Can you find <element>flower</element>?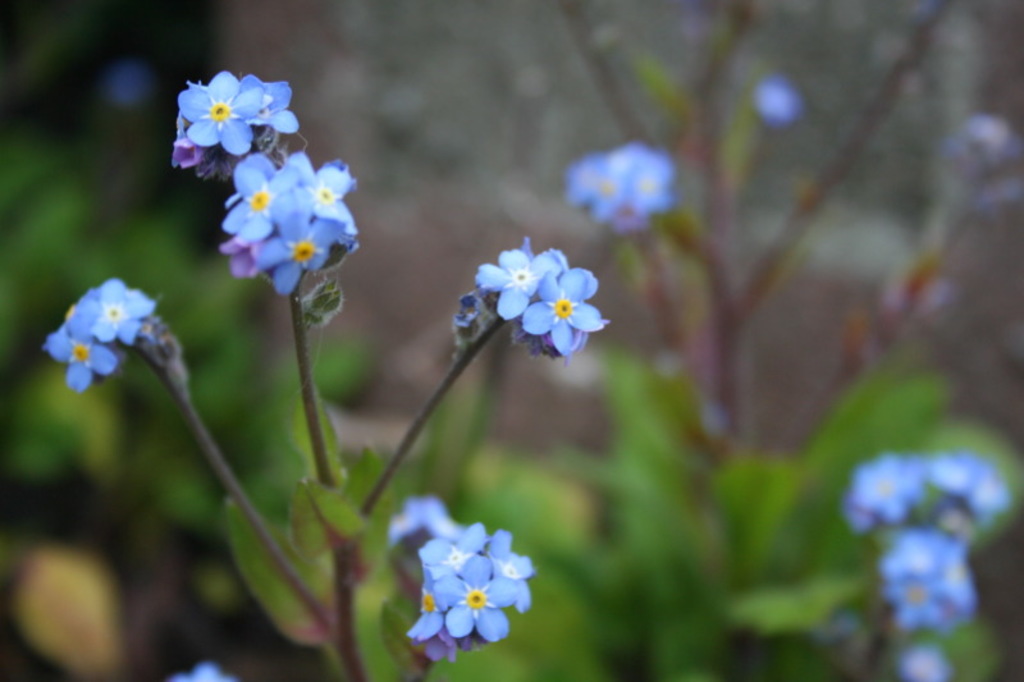
Yes, bounding box: {"x1": 224, "y1": 157, "x2": 314, "y2": 246}.
